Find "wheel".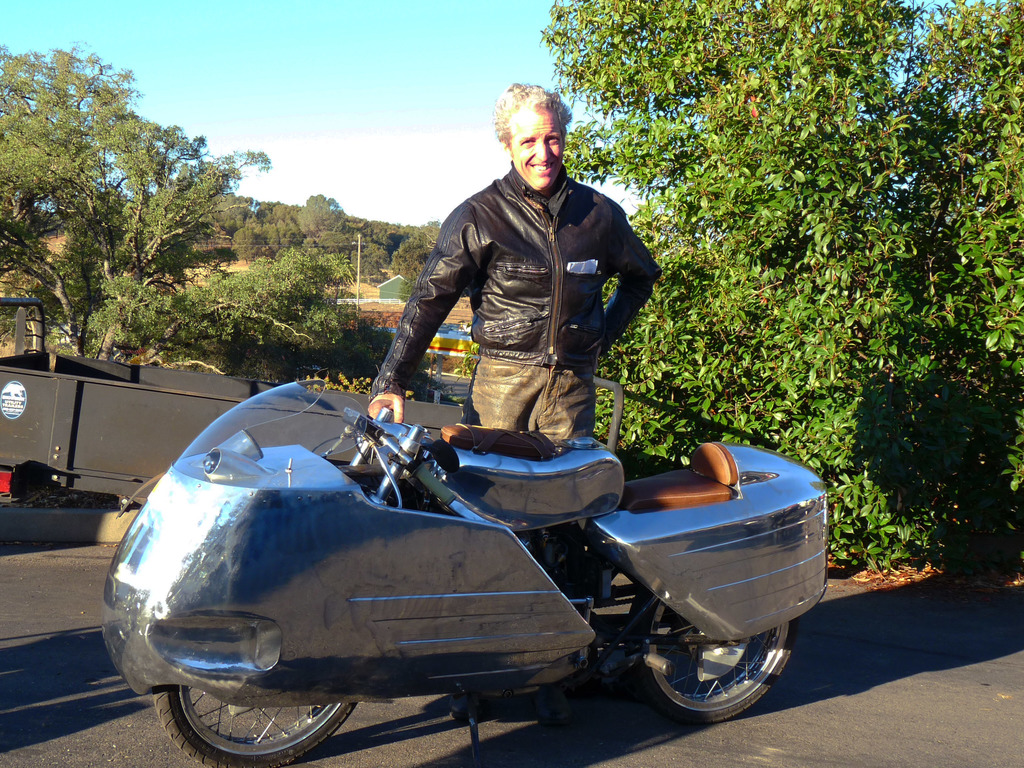
left=630, top=593, right=797, bottom=728.
